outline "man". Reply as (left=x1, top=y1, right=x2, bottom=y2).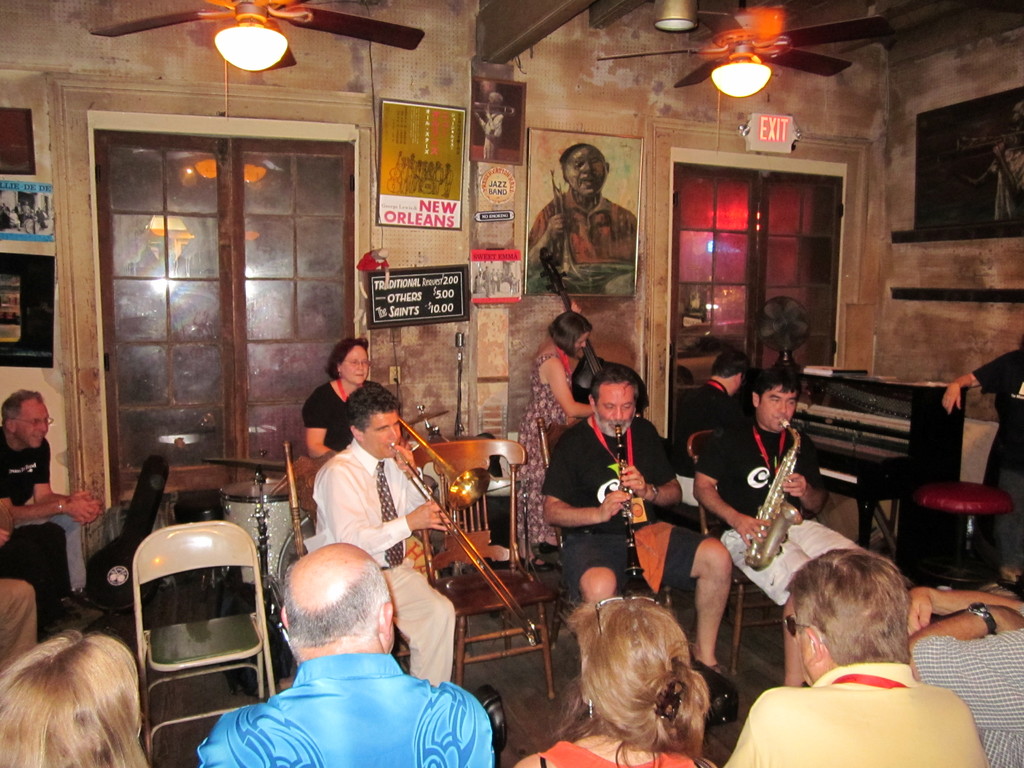
(left=213, top=547, right=496, bottom=767).
